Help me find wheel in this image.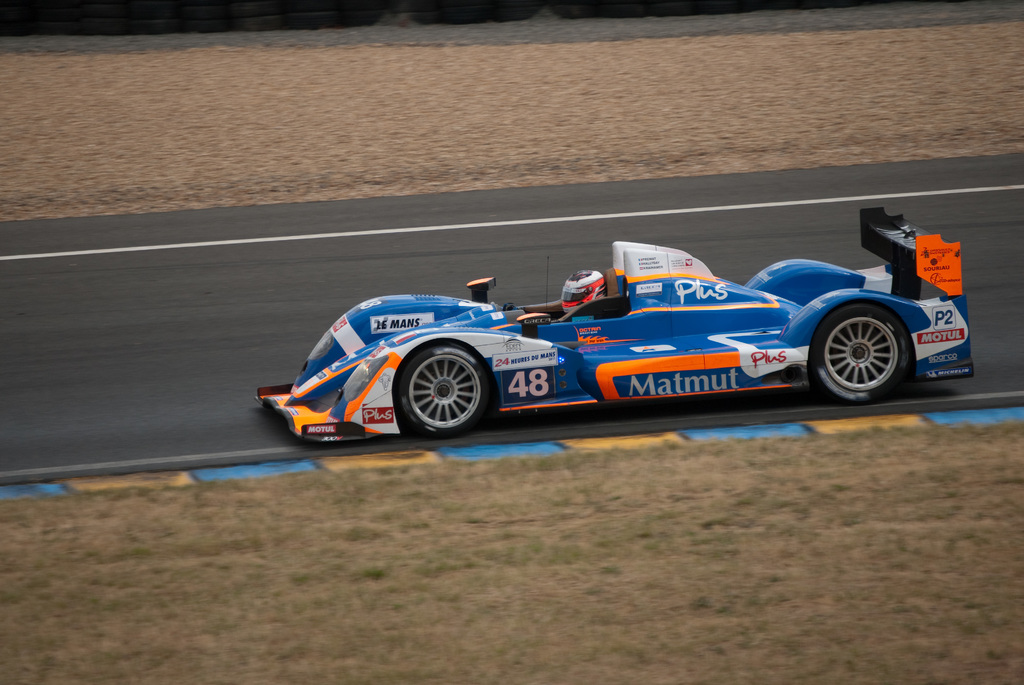
Found it: <box>394,340,499,431</box>.
